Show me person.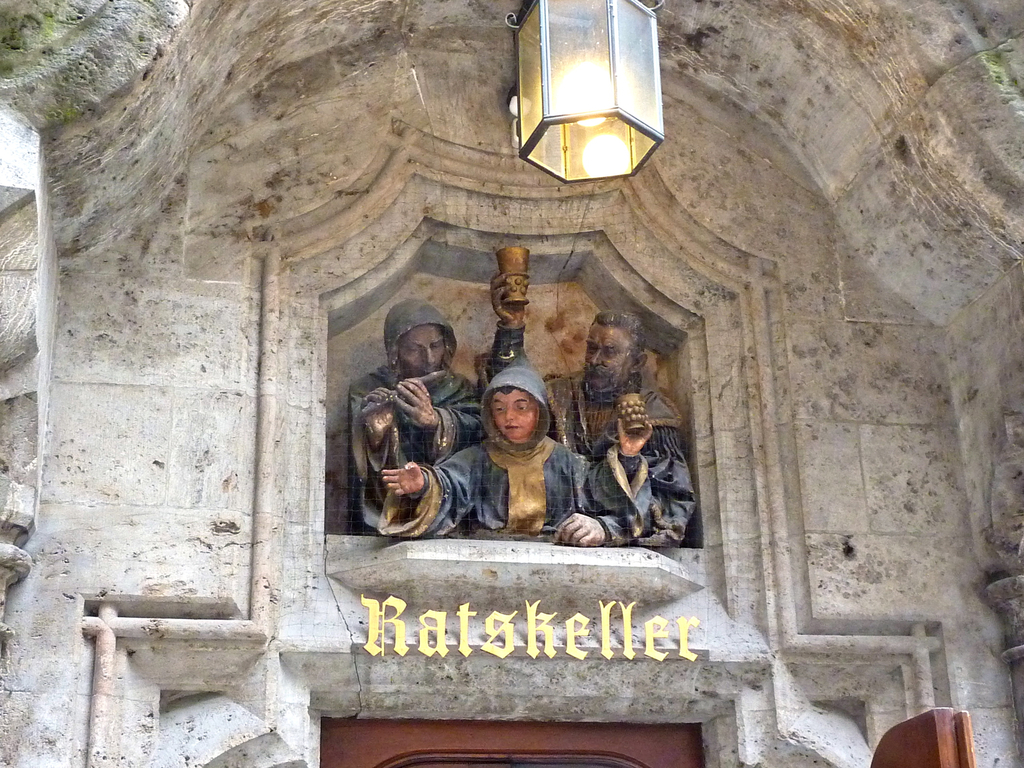
person is here: region(348, 298, 488, 535).
